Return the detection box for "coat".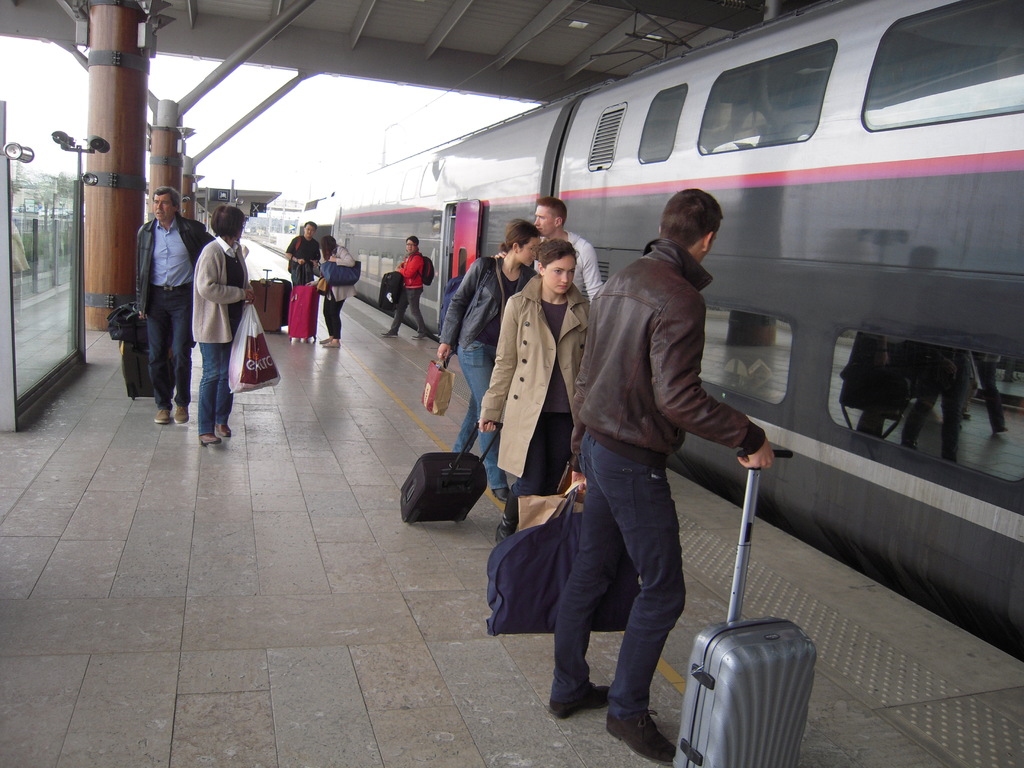
{"x1": 180, "y1": 239, "x2": 251, "y2": 351}.
